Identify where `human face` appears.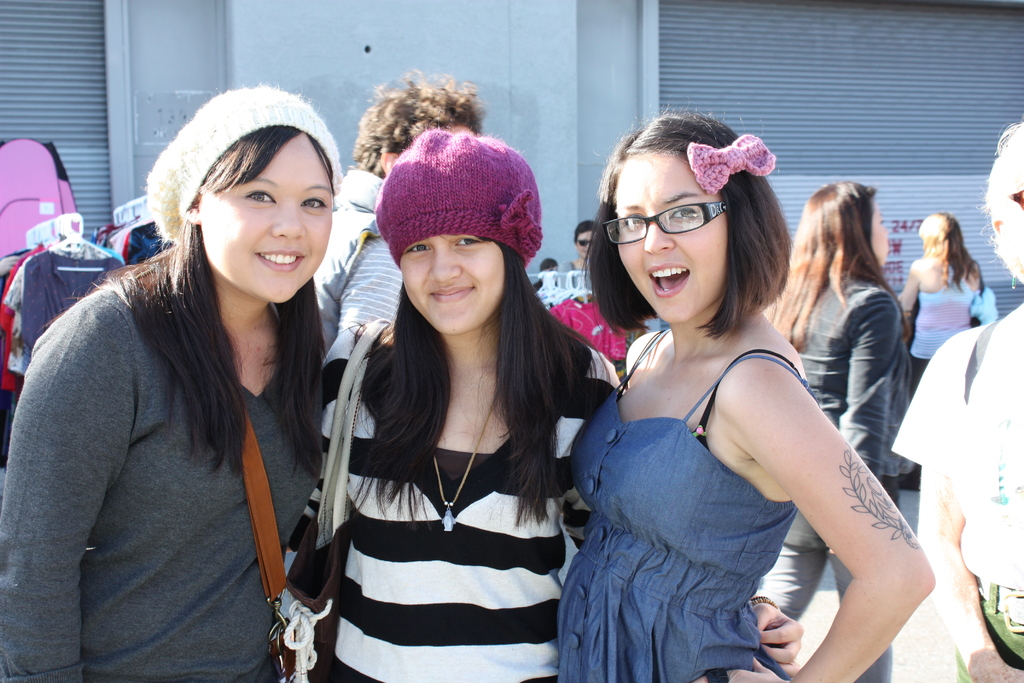
Appears at 394,233,504,336.
